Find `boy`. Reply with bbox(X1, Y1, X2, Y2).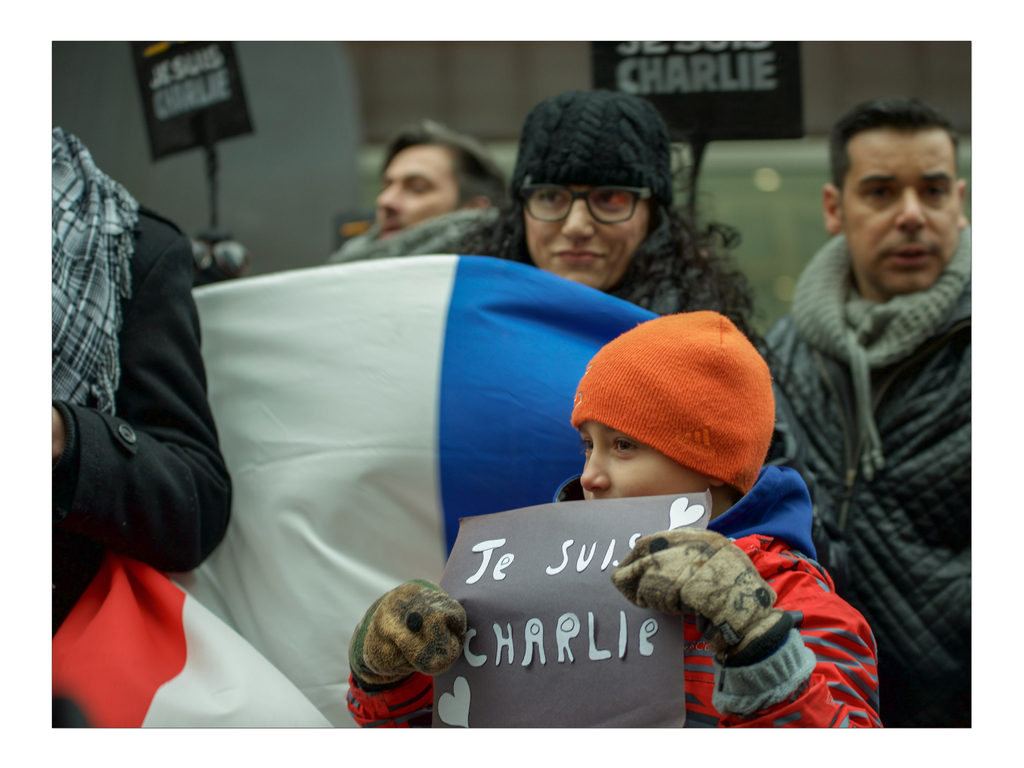
bbox(340, 310, 892, 730).
